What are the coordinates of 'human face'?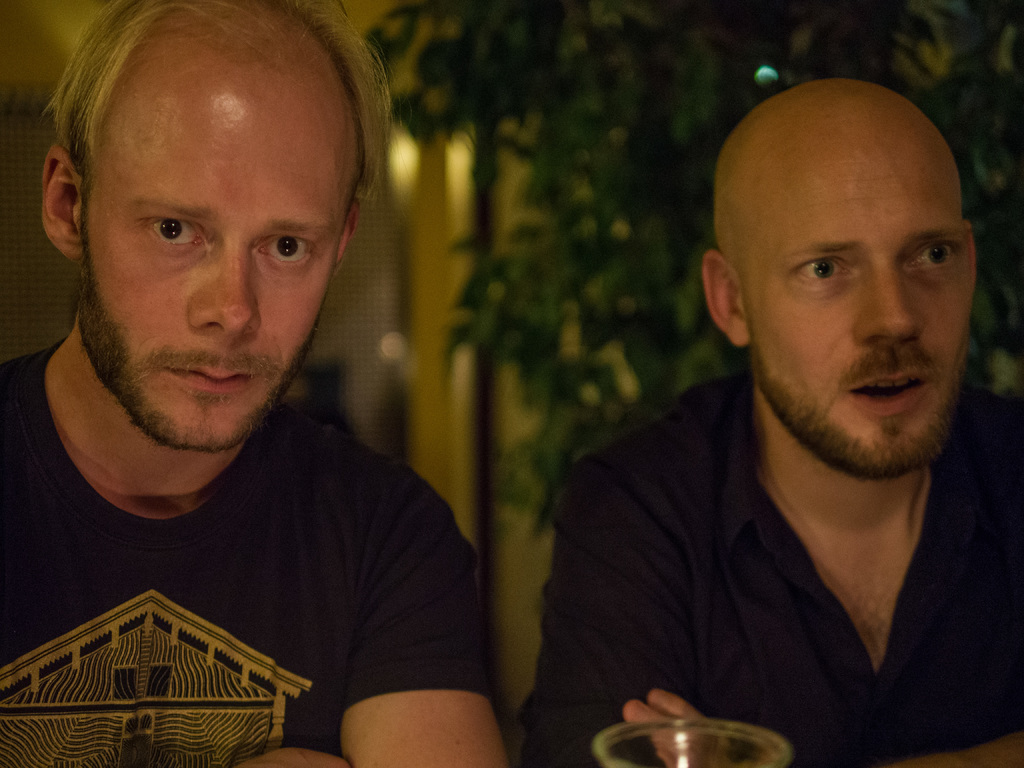
x1=747 y1=148 x2=970 y2=479.
